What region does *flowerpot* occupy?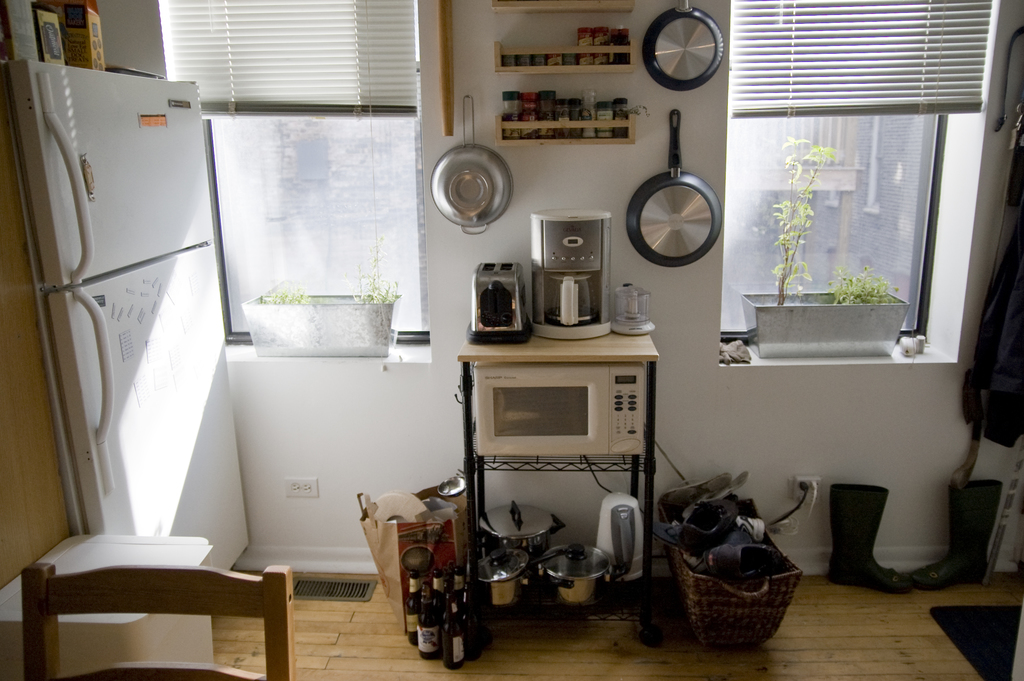
[742,293,911,359].
